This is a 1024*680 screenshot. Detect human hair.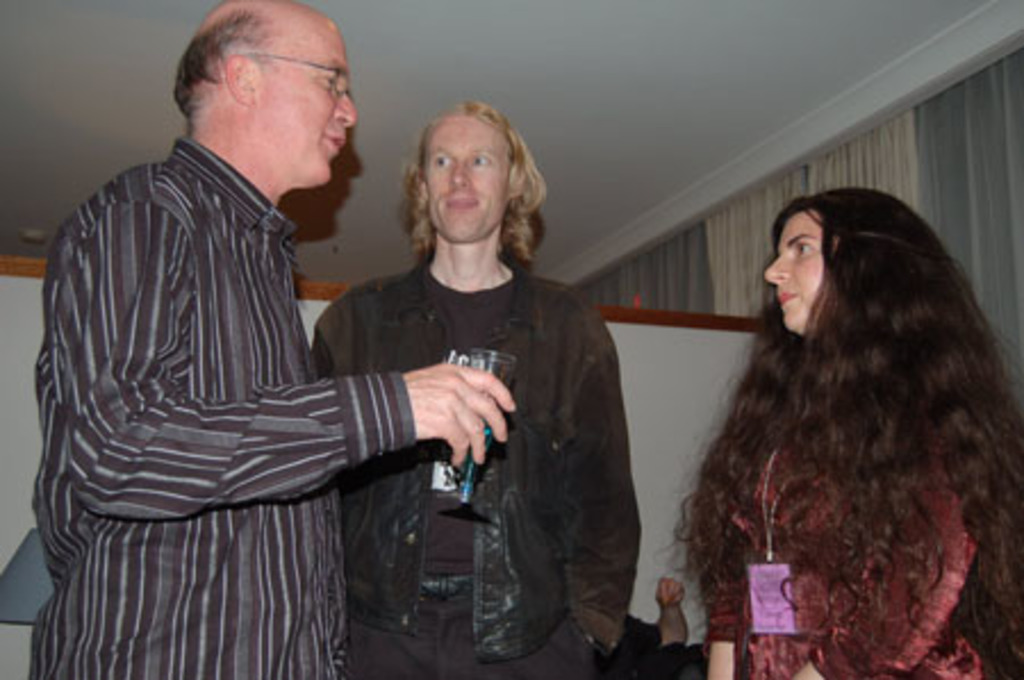
region(166, 7, 282, 127).
